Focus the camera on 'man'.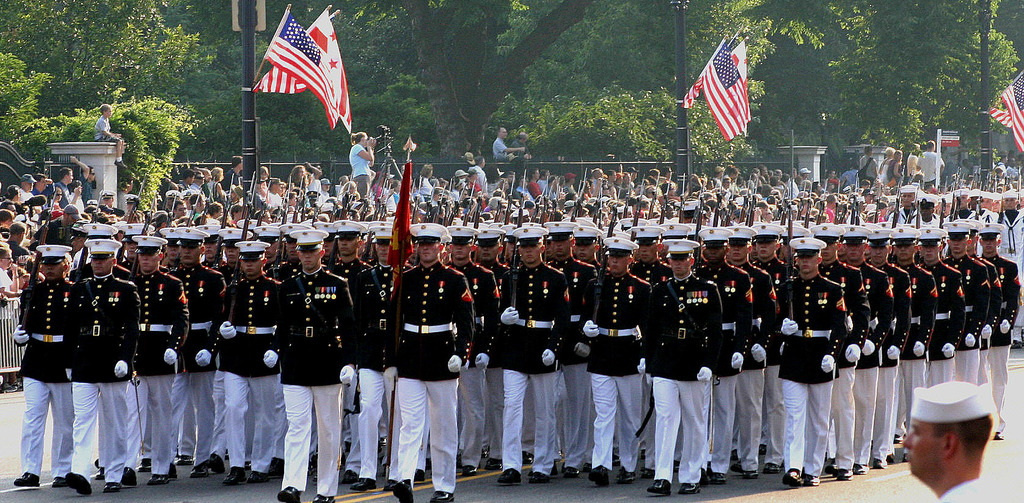
Focus region: (320, 179, 332, 202).
